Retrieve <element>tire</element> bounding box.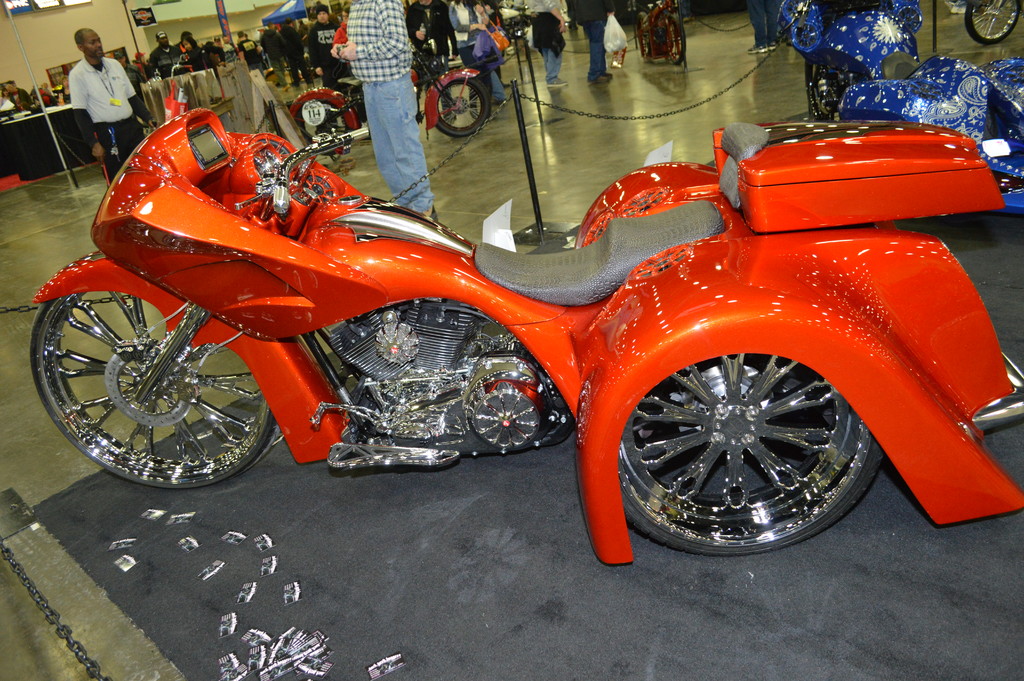
Bounding box: x1=636, y1=12, x2=650, y2=58.
